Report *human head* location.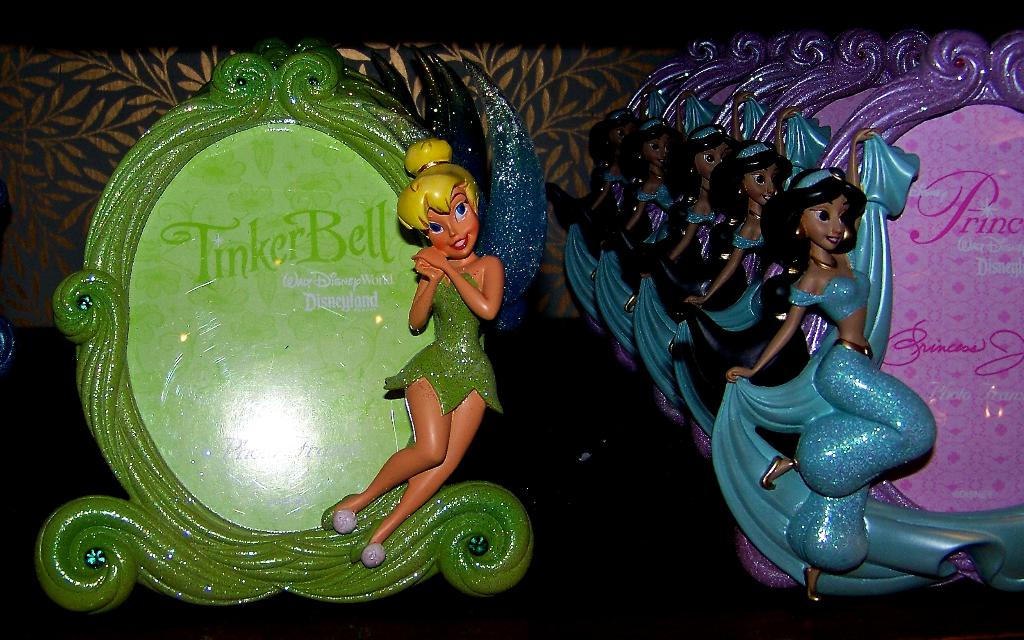
Report: {"x1": 737, "y1": 143, "x2": 787, "y2": 203}.
